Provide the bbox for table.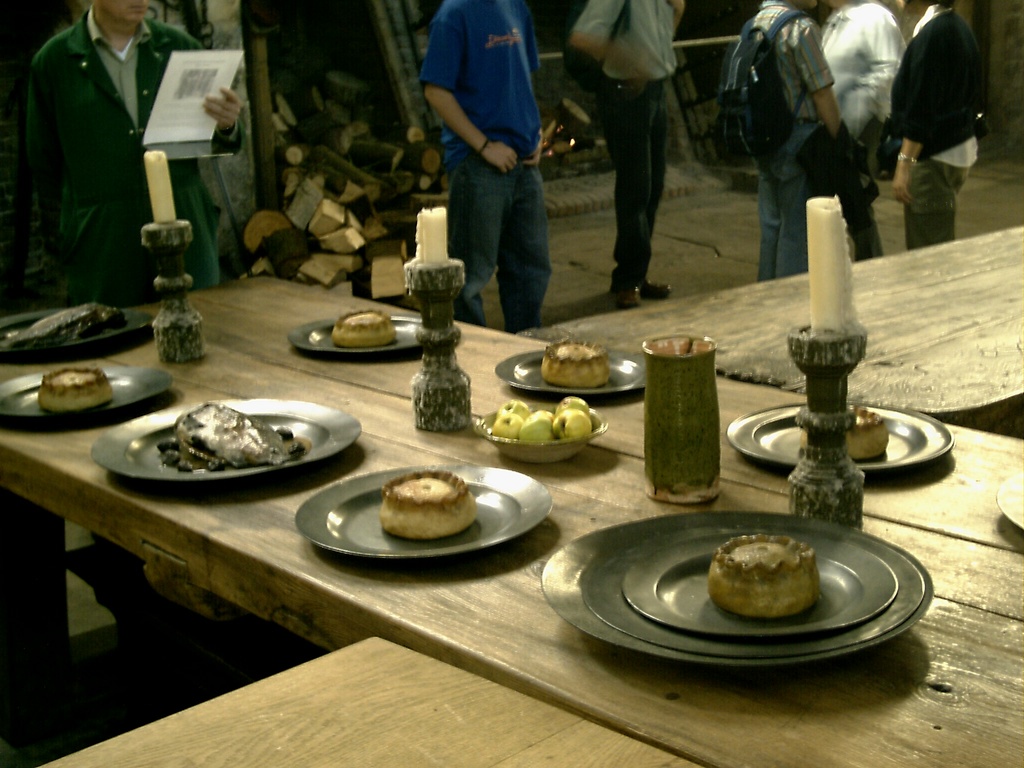
l=527, t=227, r=1023, b=430.
